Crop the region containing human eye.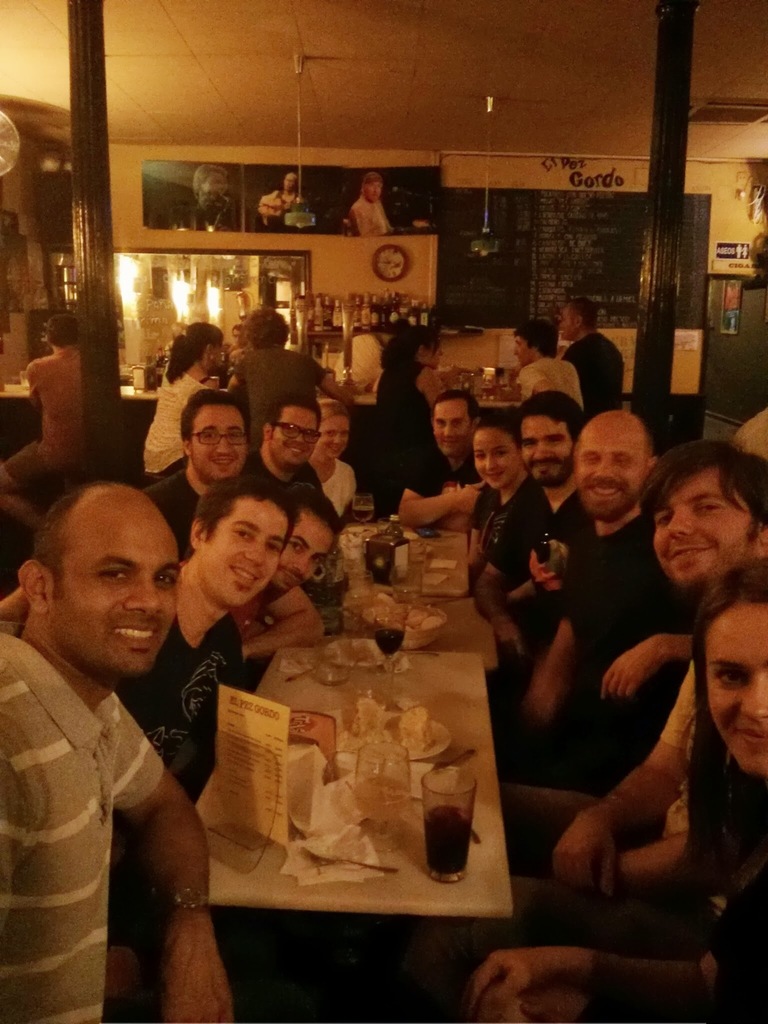
Crop region: (520,433,539,452).
